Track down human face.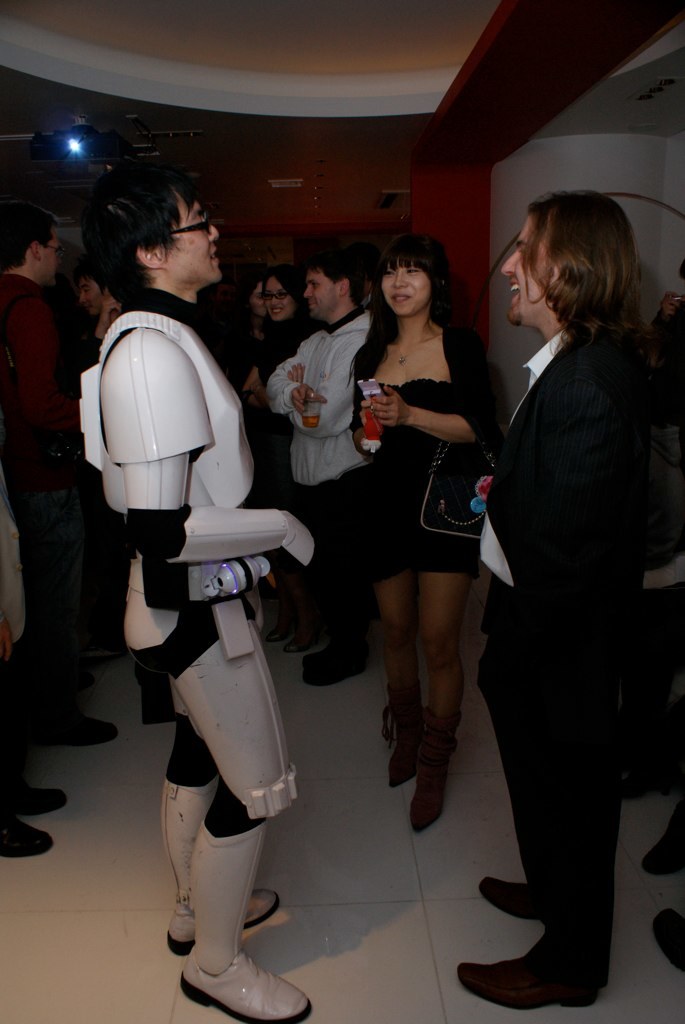
Tracked to 501,217,559,324.
